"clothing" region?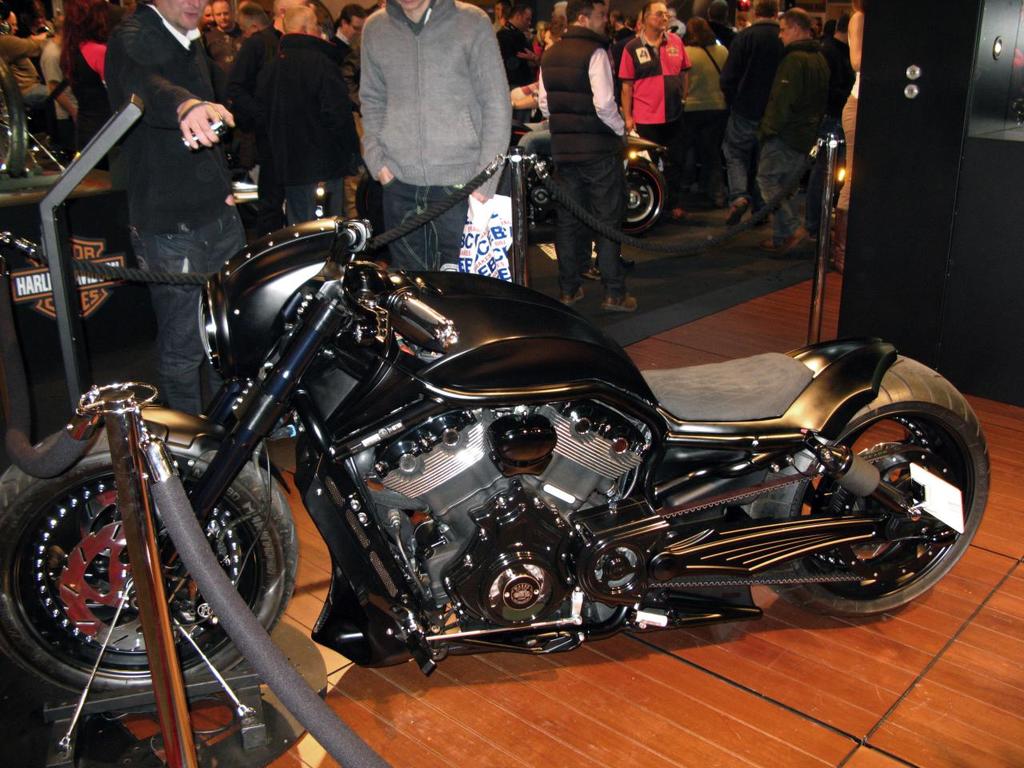
[674,31,733,185]
